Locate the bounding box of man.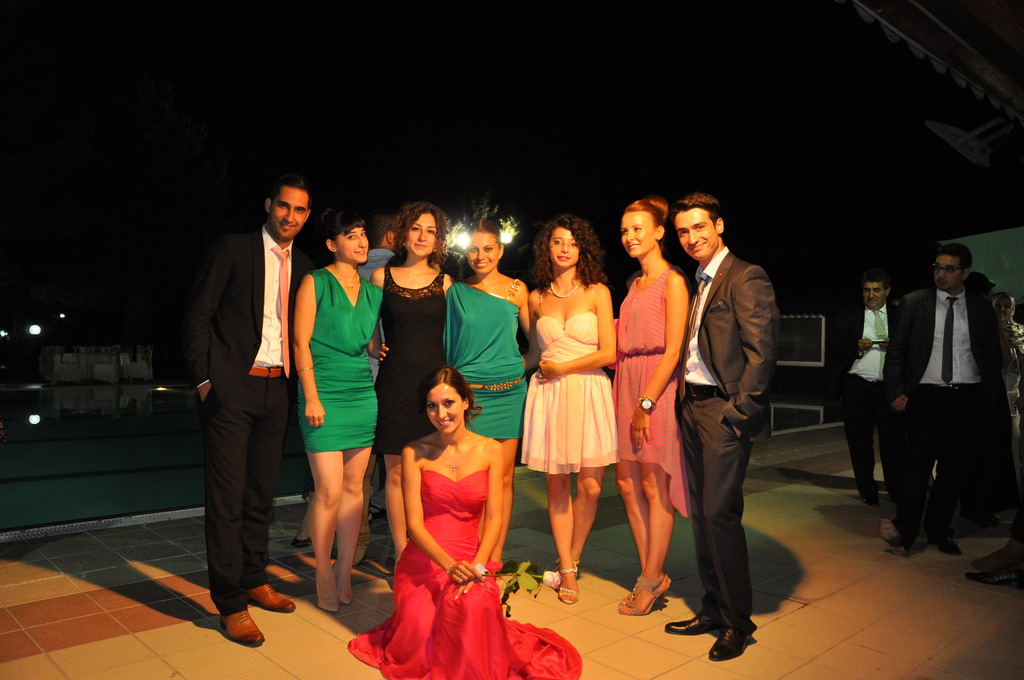
Bounding box: (825, 270, 904, 501).
